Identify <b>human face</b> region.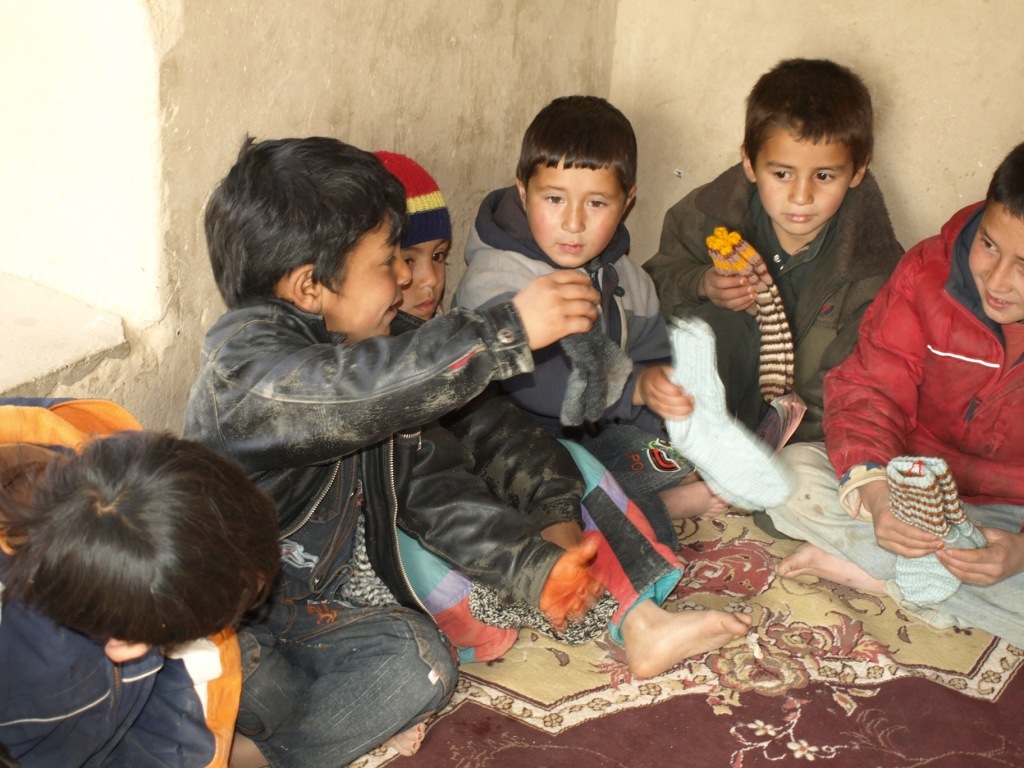
Region: 756,134,851,236.
